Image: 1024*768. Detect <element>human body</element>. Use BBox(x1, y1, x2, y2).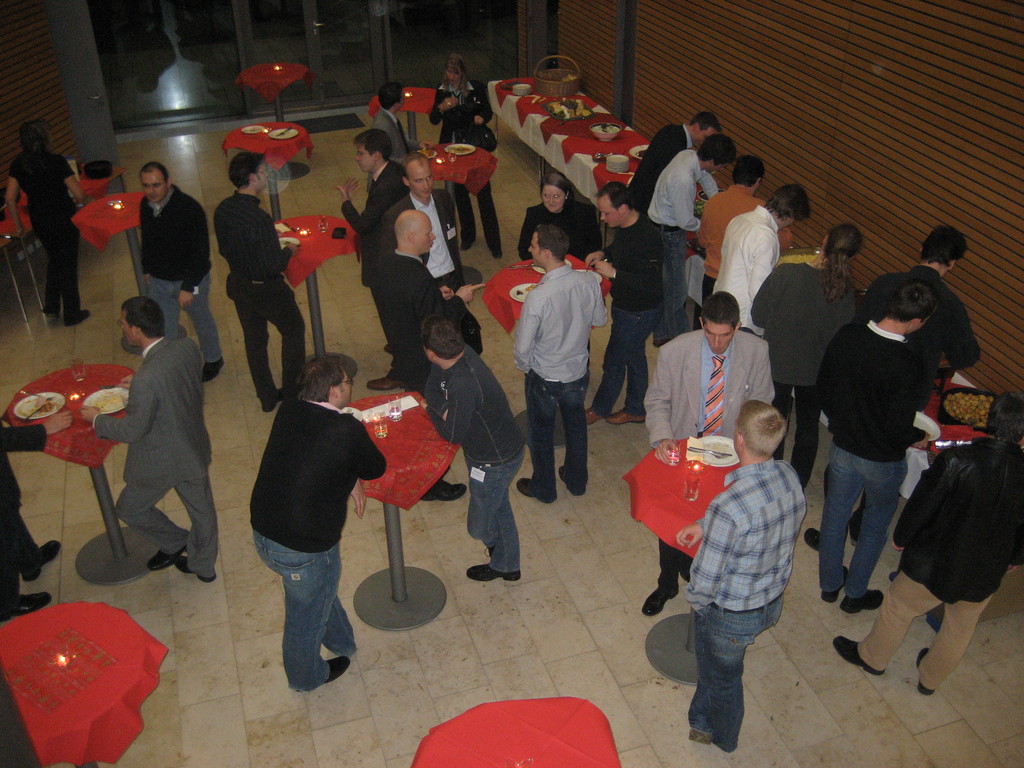
BBox(687, 393, 809, 753).
